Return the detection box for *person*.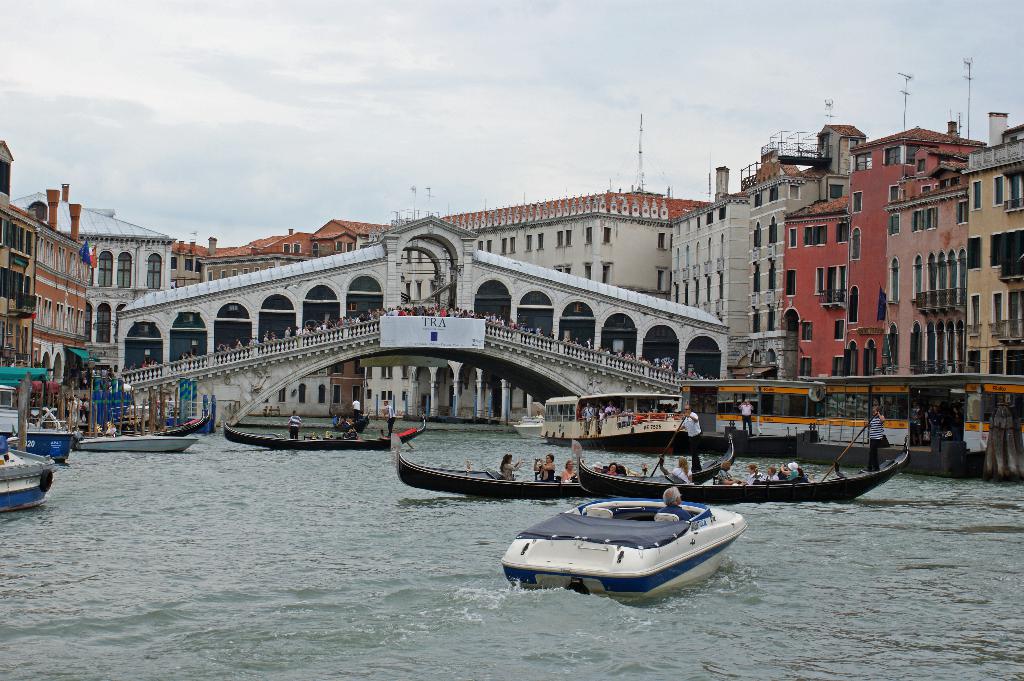
593 465 604 476.
